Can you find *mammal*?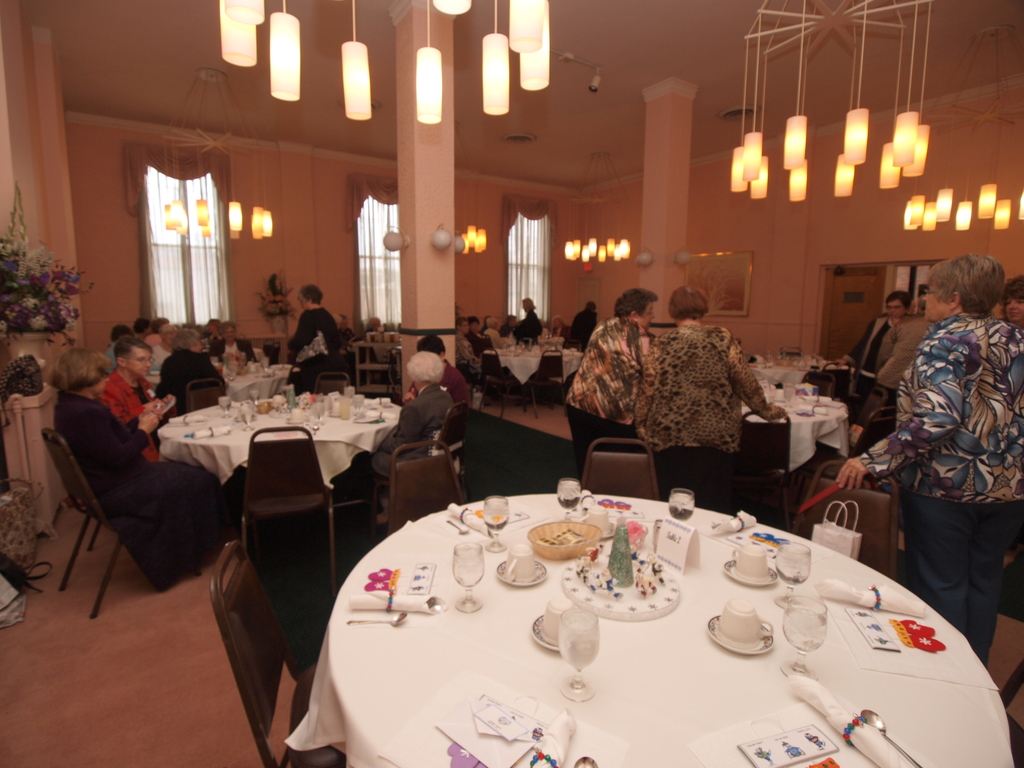
Yes, bounding box: <region>292, 284, 341, 378</region>.
